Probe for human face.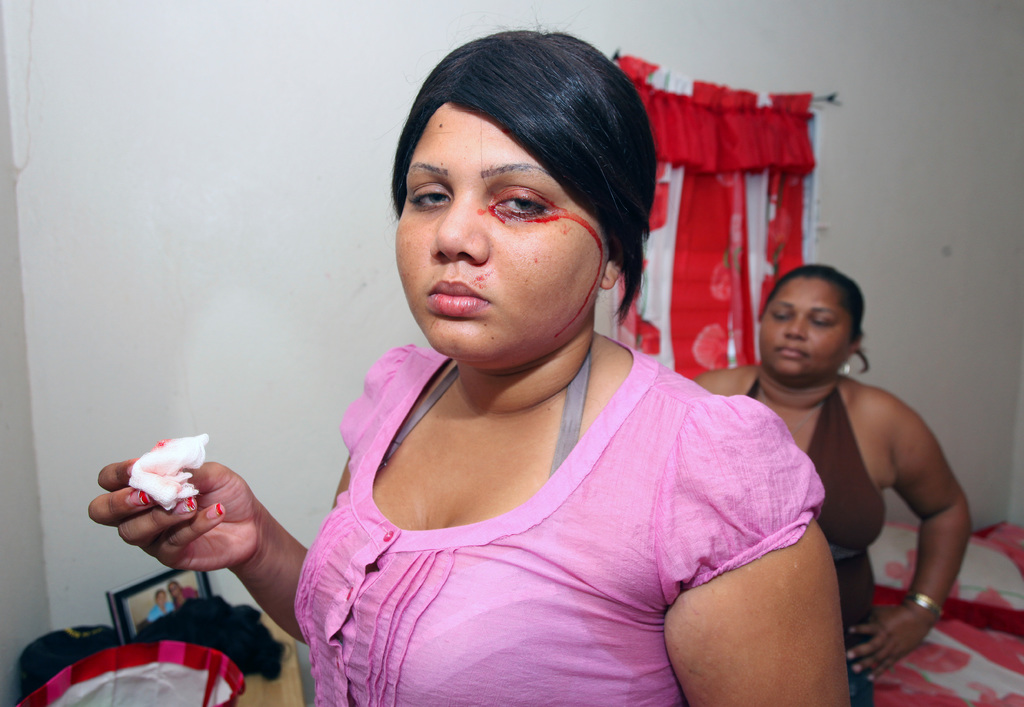
Probe result: region(397, 102, 612, 366).
